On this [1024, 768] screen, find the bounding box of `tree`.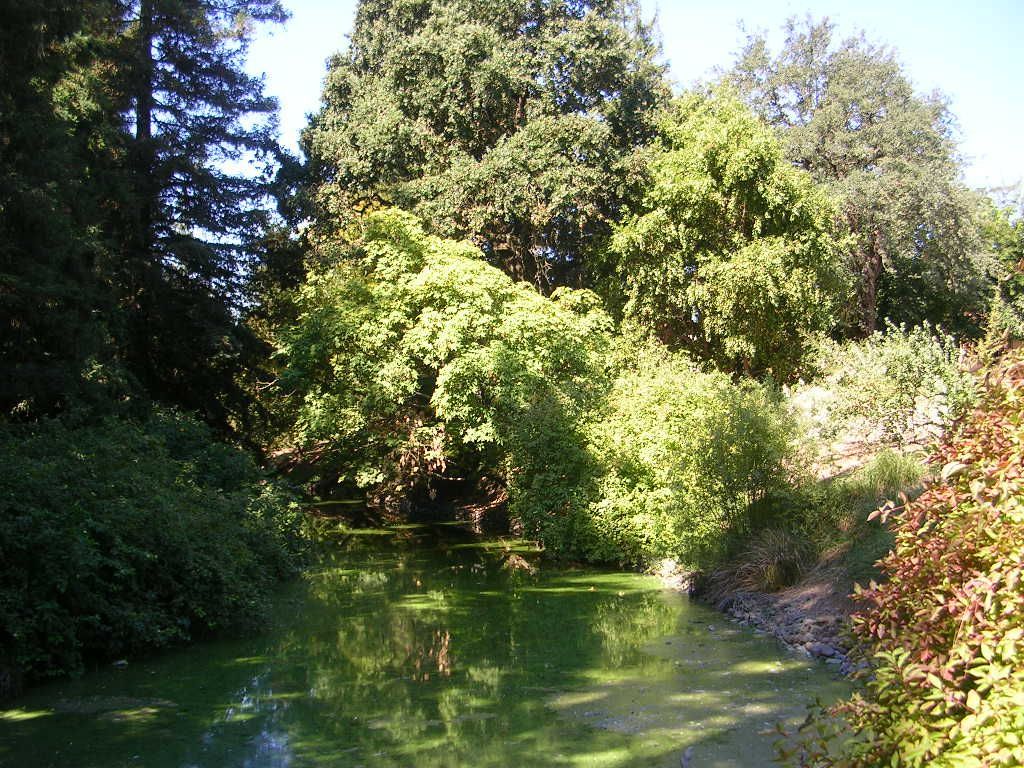
Bounding box: locate(40, 31, 319, 624).
